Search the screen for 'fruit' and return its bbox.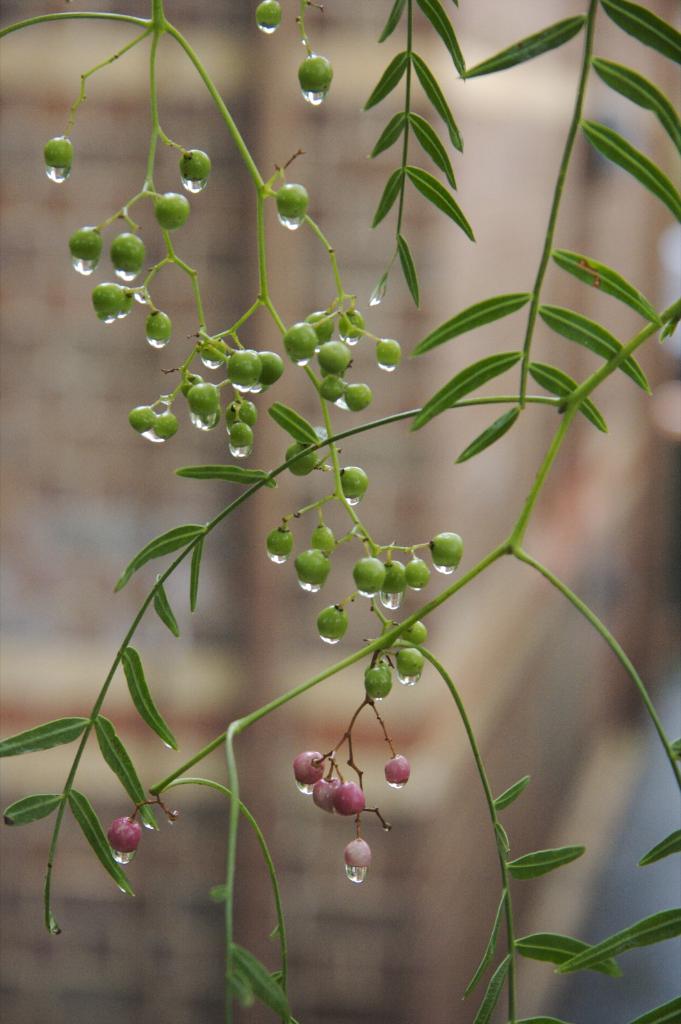
Found: 316:524:333:550.
